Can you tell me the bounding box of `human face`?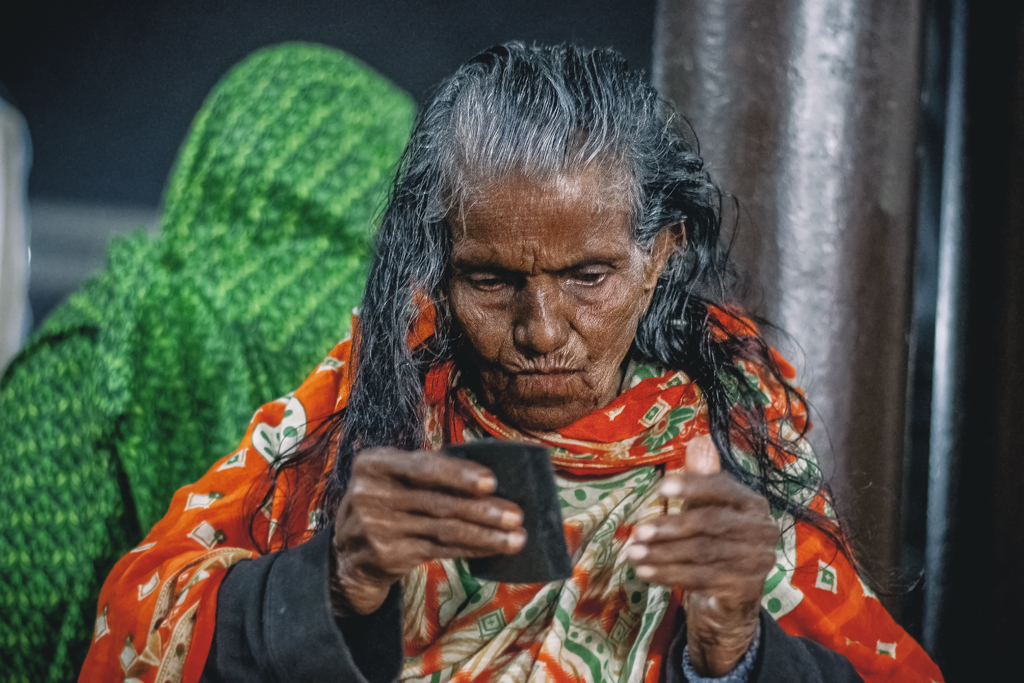
442,195,648,435.
